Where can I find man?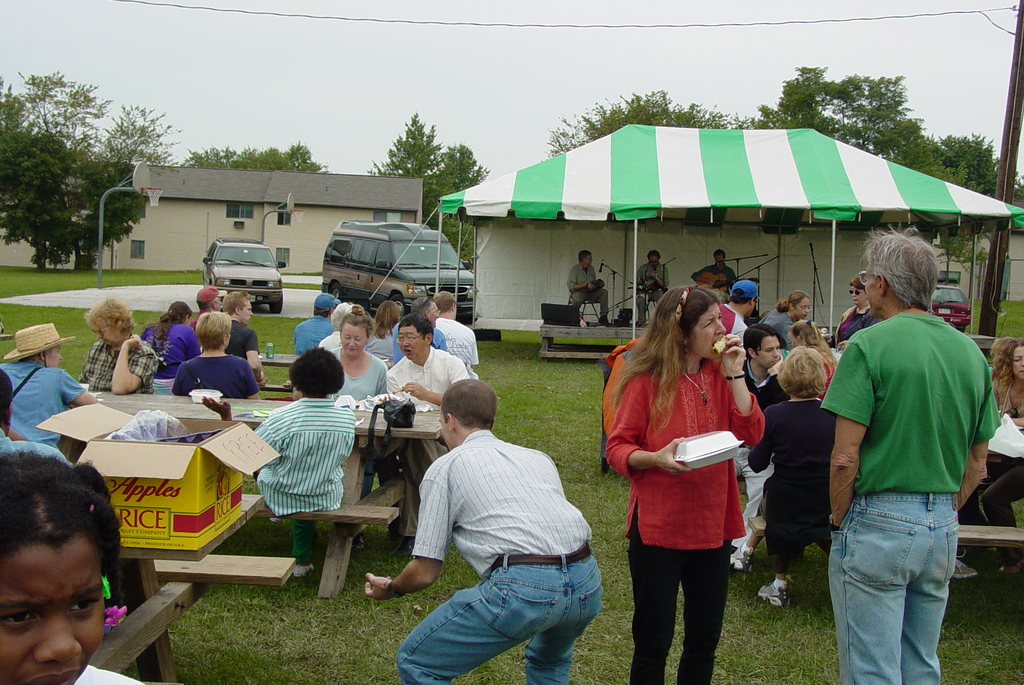
You can find it at bbox=[200, 289, 266, 382].
